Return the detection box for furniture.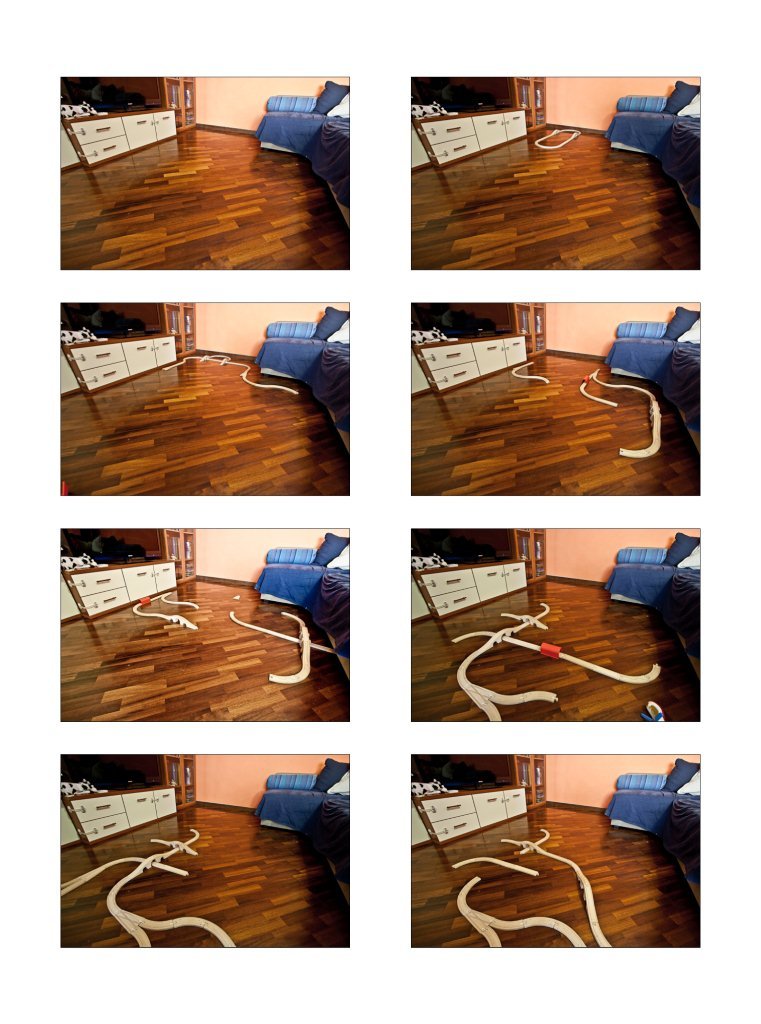
crop(164, 303, 197, 358).
